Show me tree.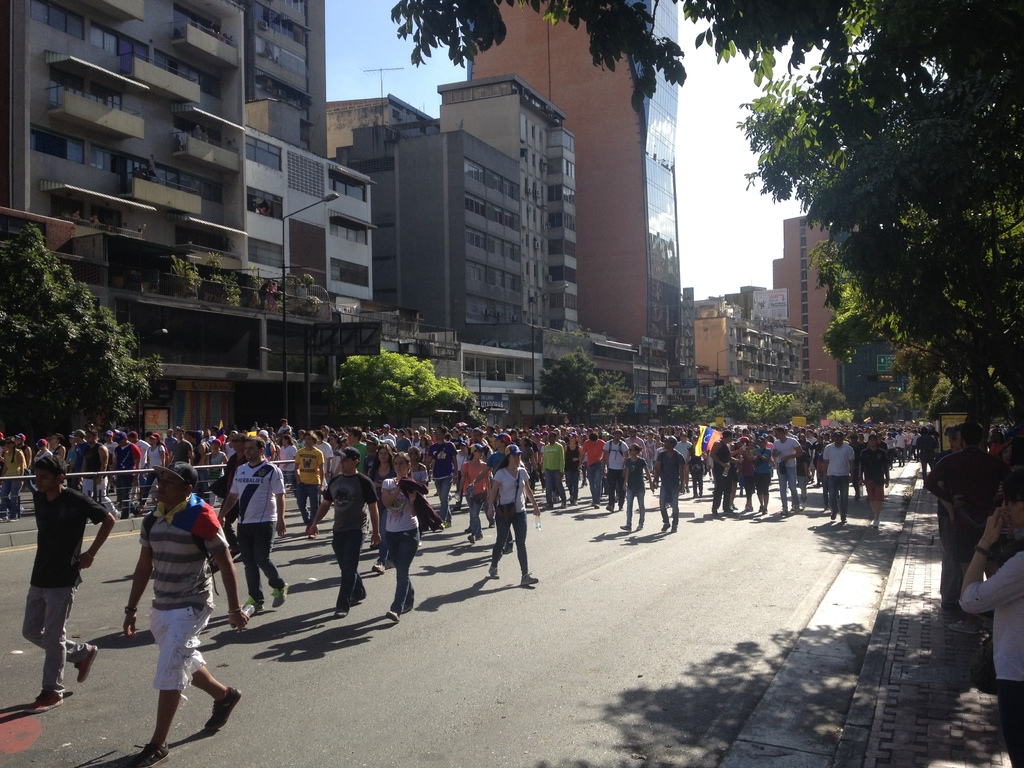
tree is here: bbox=[535, 348, 675, 442].
